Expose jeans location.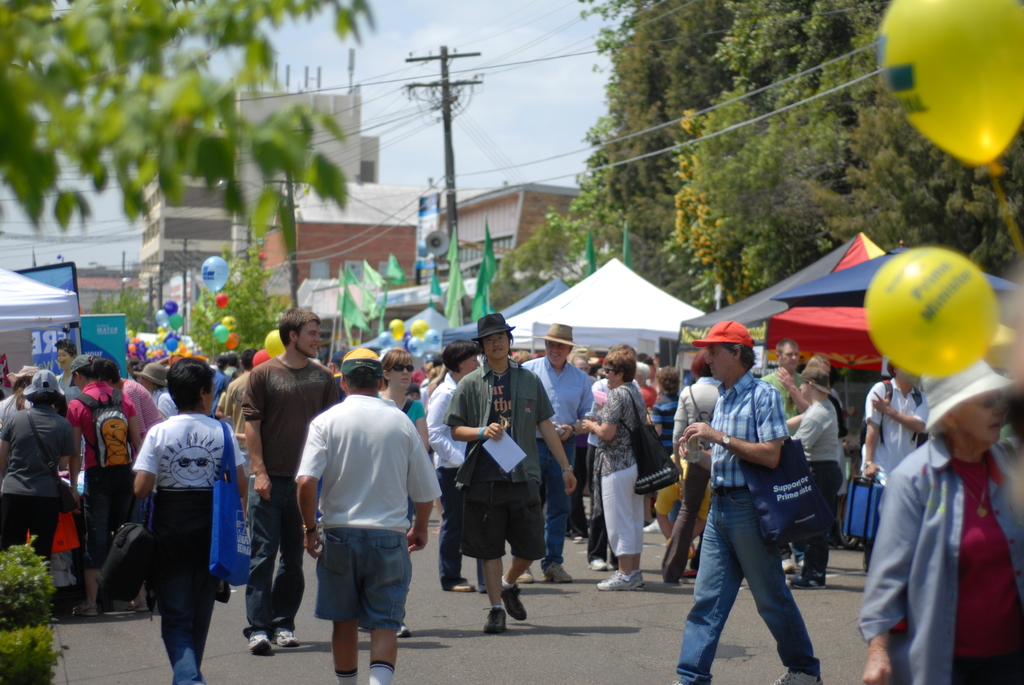
Exposed at select_region(325, 527, 411, 629).
